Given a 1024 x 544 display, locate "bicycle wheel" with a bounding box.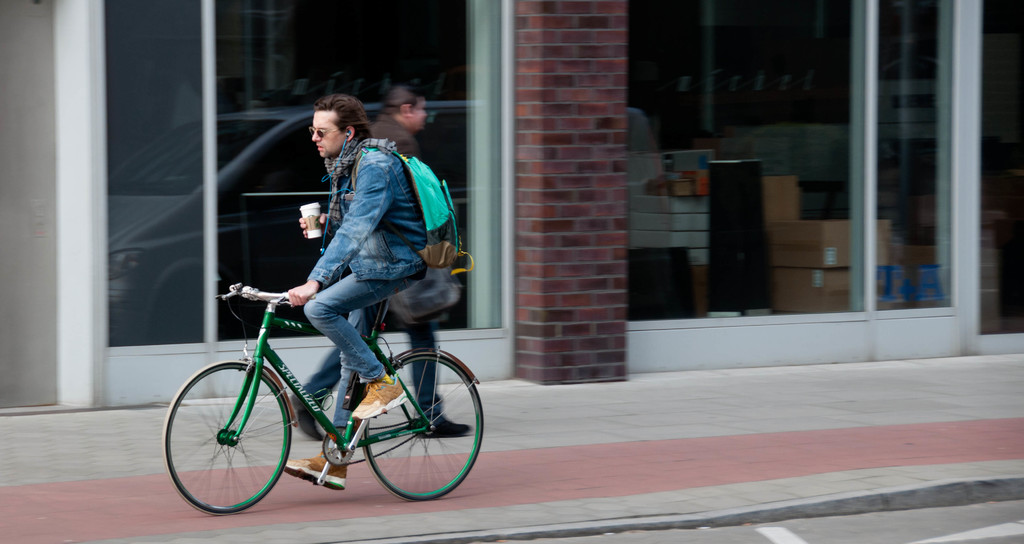
Located: pyautogui.locateOnScreen(362, 352, 486, 506).
